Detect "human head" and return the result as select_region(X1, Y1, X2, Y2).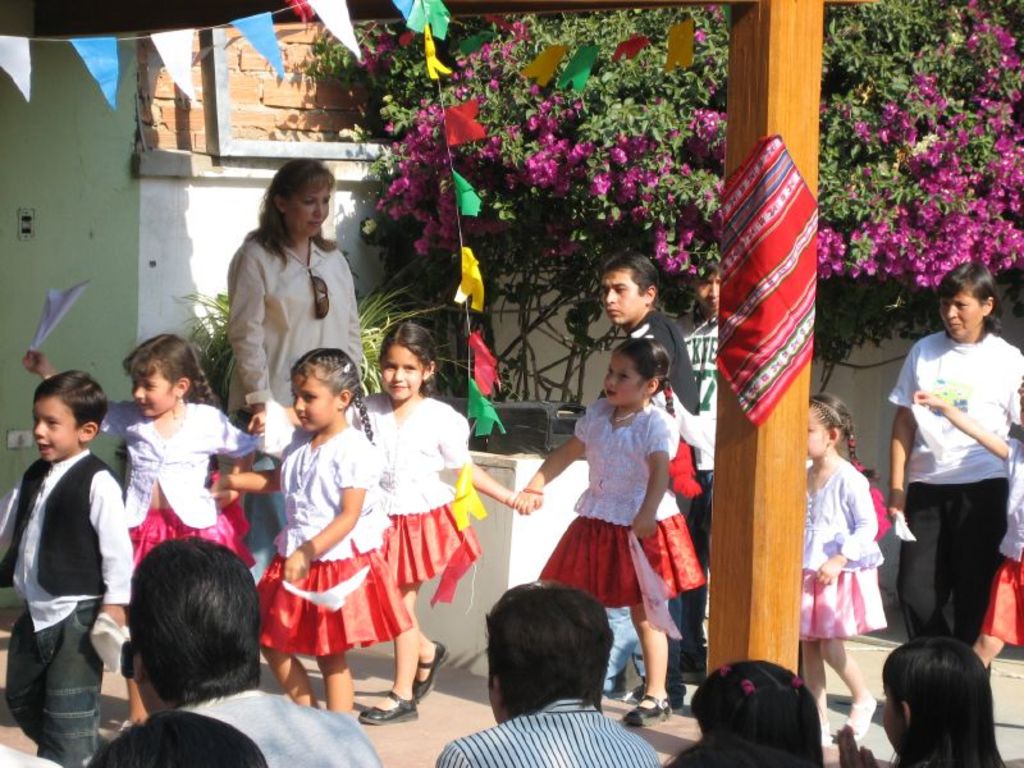
select_region(291, 346, 362, 433).
